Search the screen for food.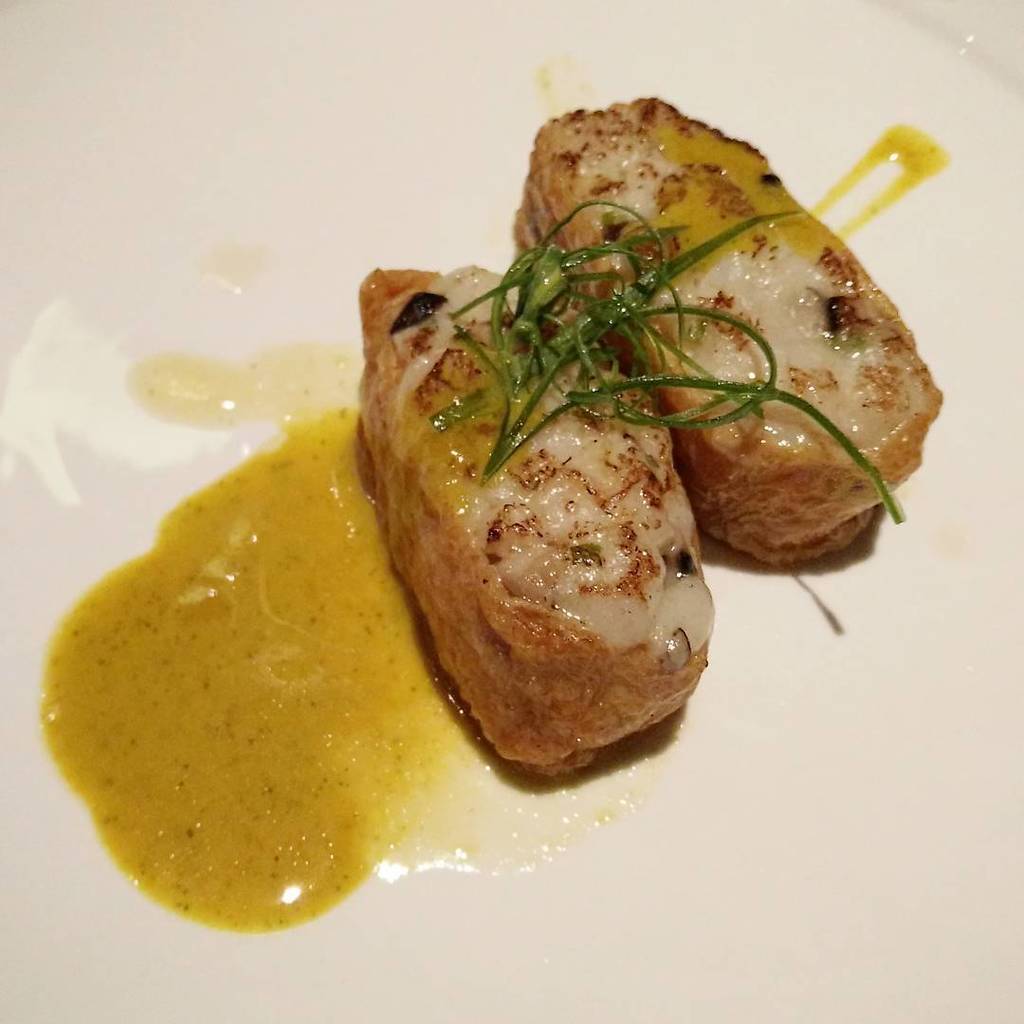
Found at bbox=(357, 150, 907, 741).
